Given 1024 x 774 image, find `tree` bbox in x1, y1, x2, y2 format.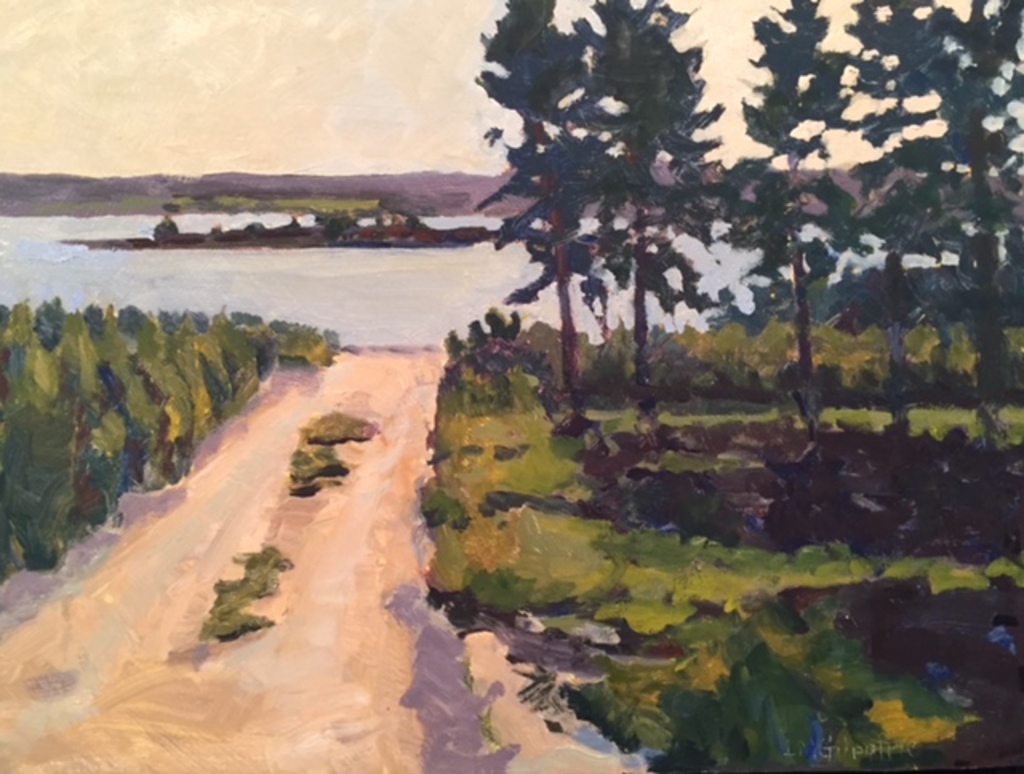
838, 0, 1022, 403.
